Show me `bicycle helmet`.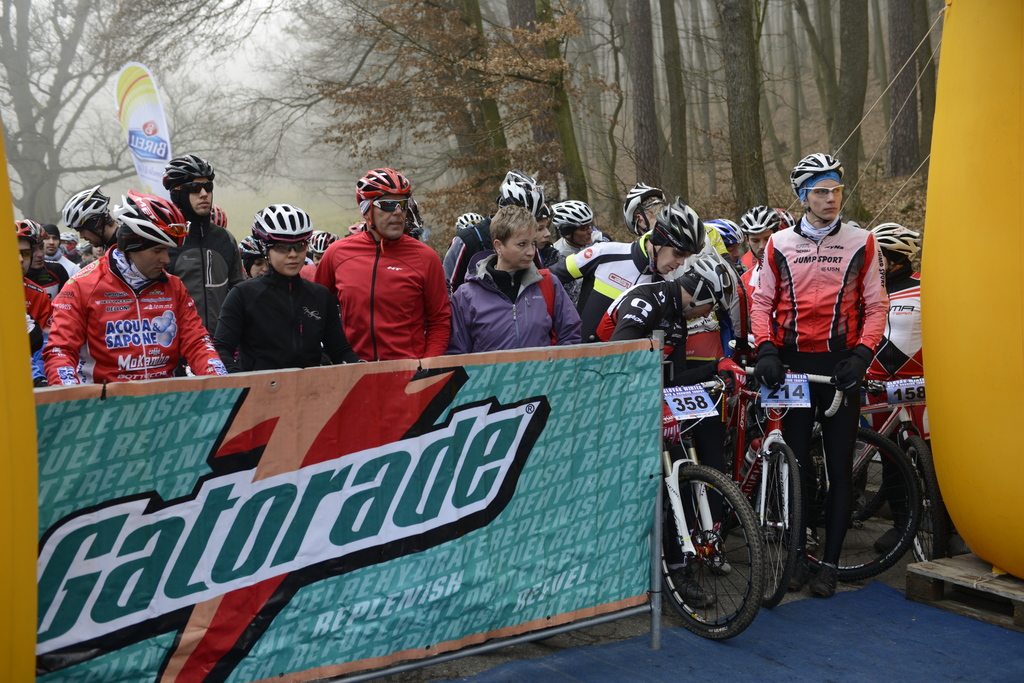
`bicycle helmet` is here: left=244, top=205, right=305, bottom=235.
